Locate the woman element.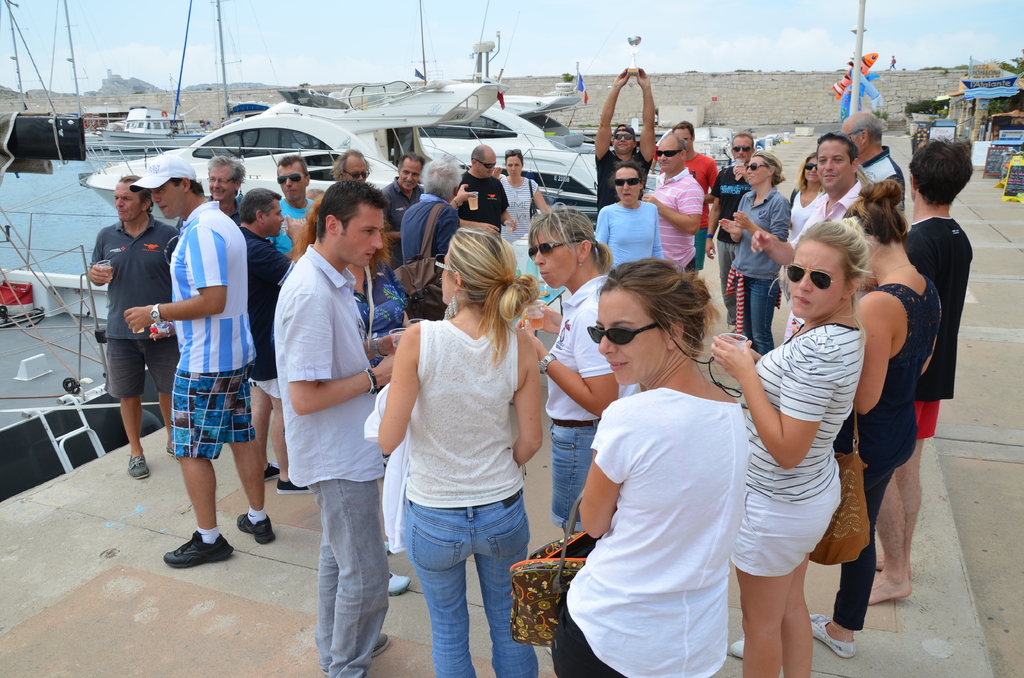
Element bbox: {"x1": 840, "y1": 180, "x2": 954, "y2": 604}.
